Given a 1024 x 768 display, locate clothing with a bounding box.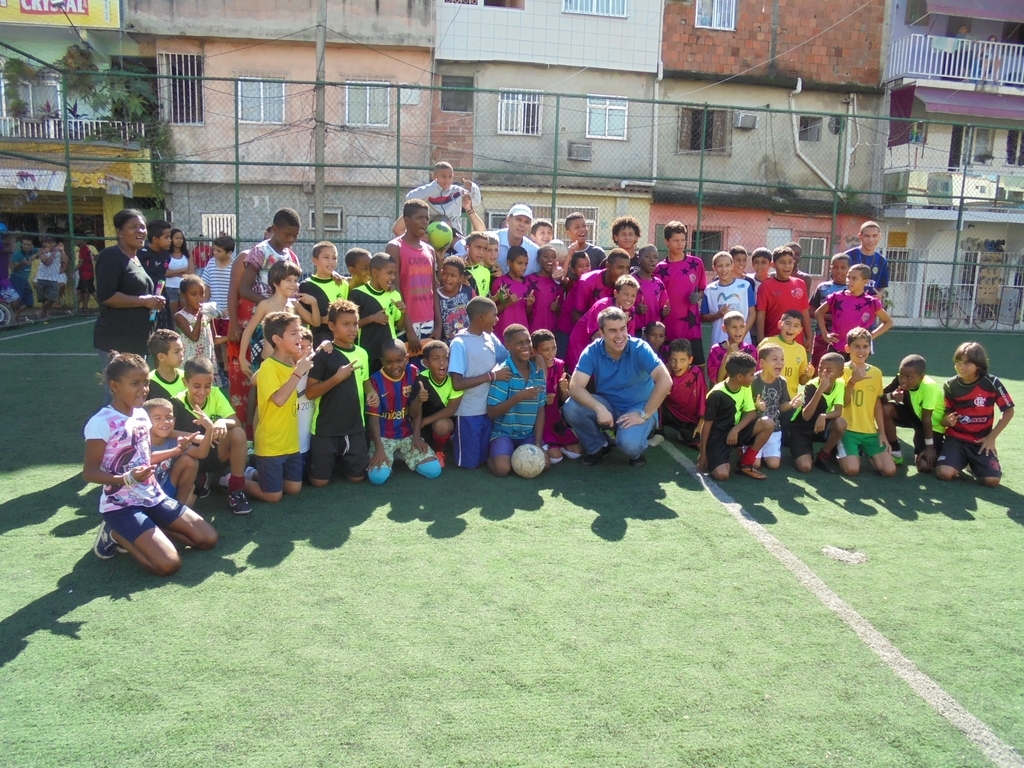
Located: (x1=567, y1=242, x2=607, y2=266).
